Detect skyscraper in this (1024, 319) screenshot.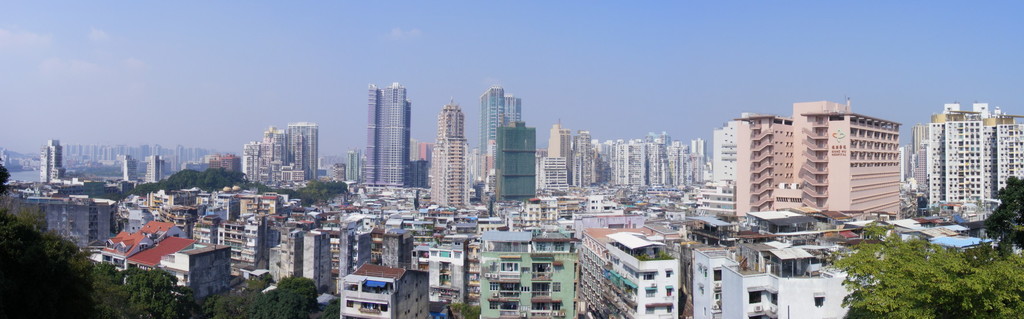
Detection: bbox(924, 117, 1023, 213).
